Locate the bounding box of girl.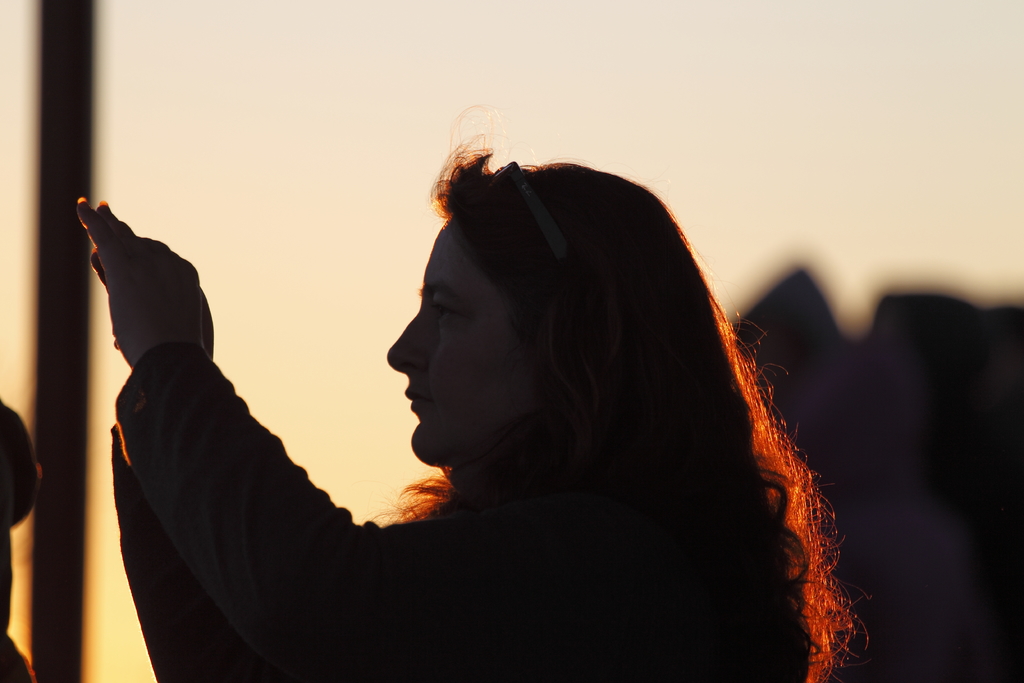
Bounding box: [76, 136, 872, 682].
